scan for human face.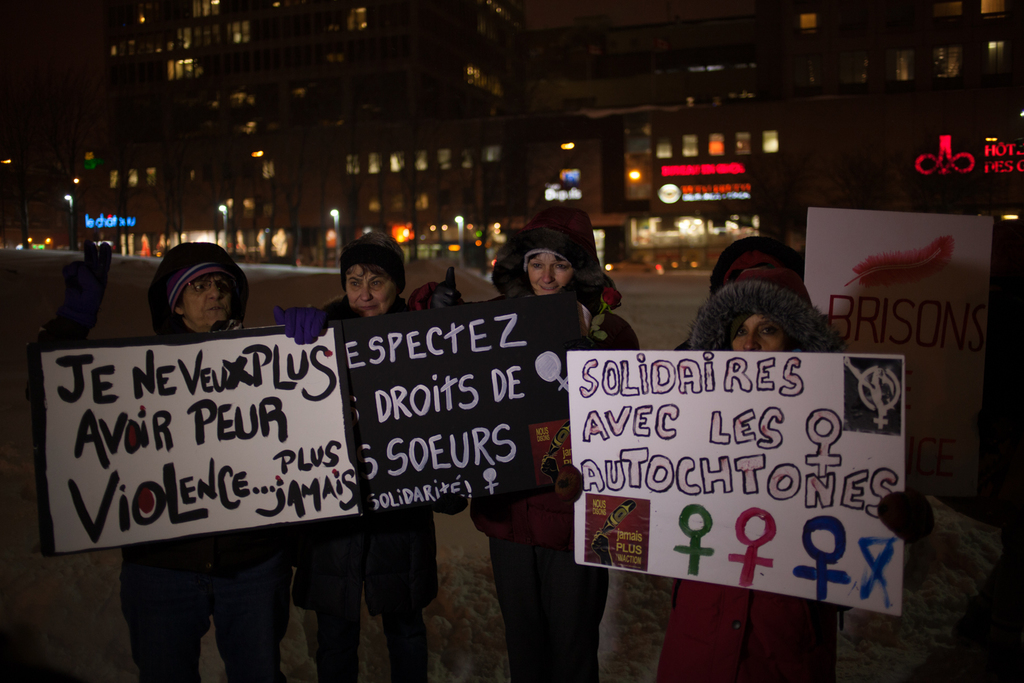
Scan result: rect(530, 254, 573, 296).
